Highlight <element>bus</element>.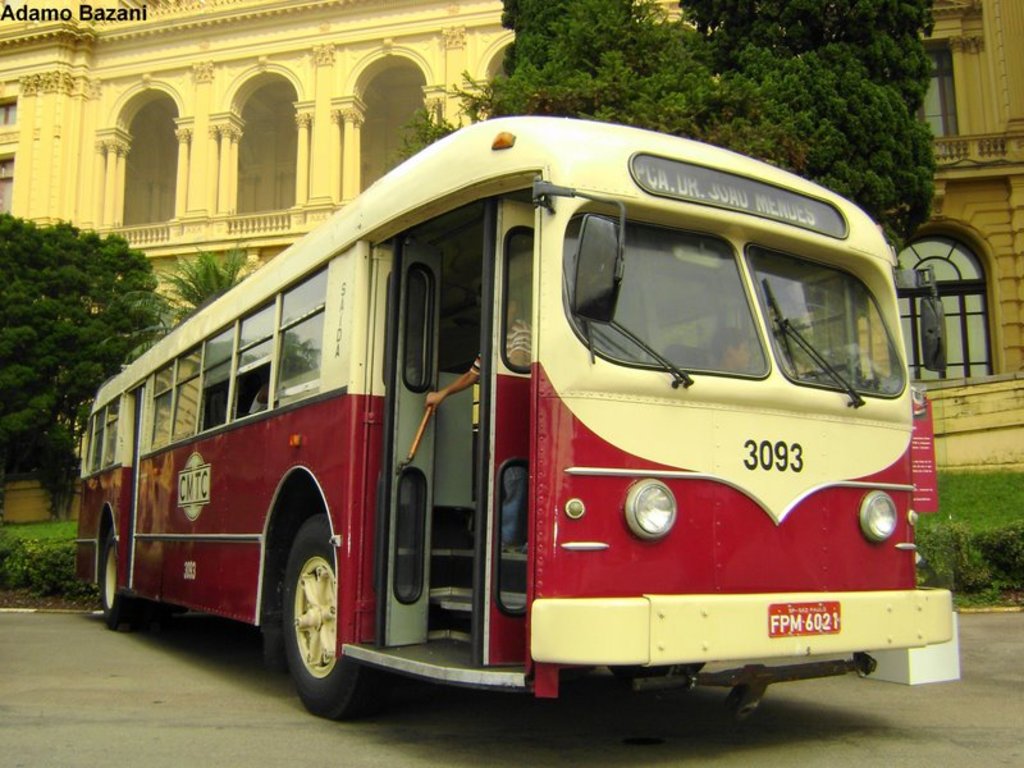
Highlighted region: (x1=77, y1=110, x2=965, y2=731).
